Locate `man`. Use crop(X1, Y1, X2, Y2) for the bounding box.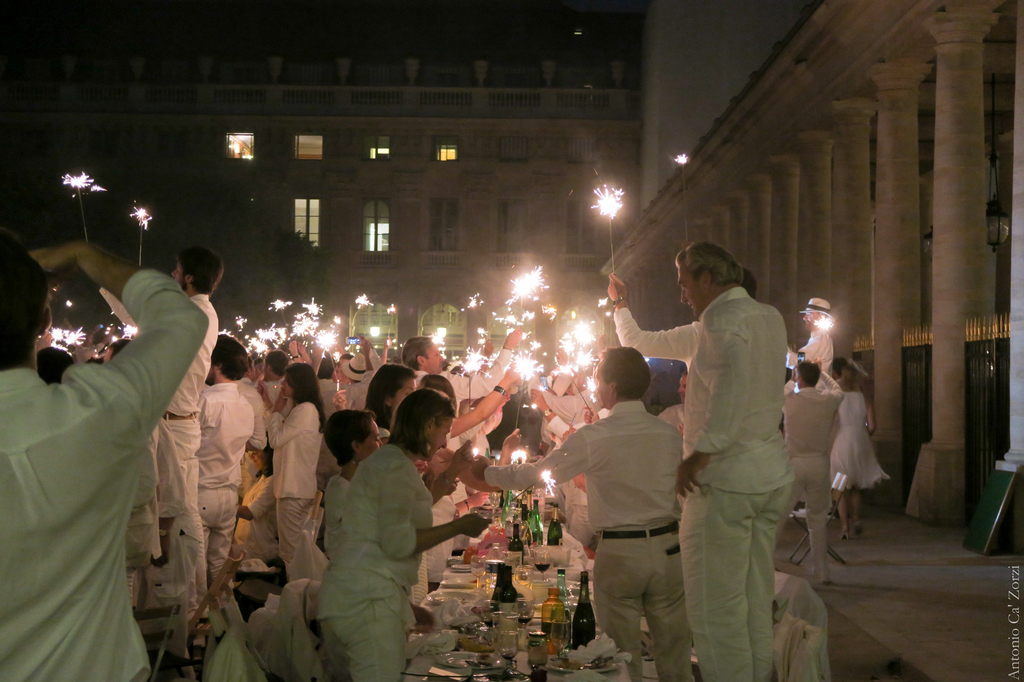
crop(0, 242, 204, 681).
